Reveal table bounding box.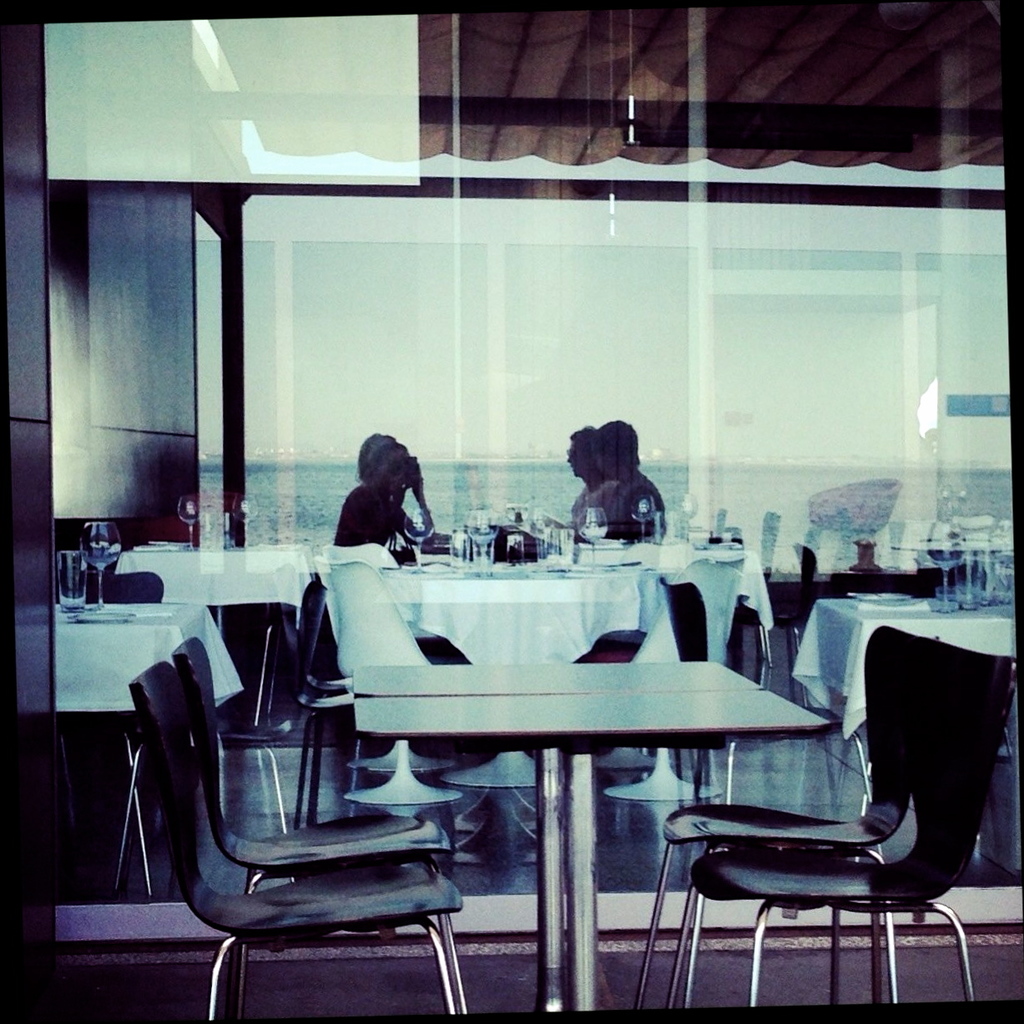
Revealed: detection(58, 600, 249, 901).
